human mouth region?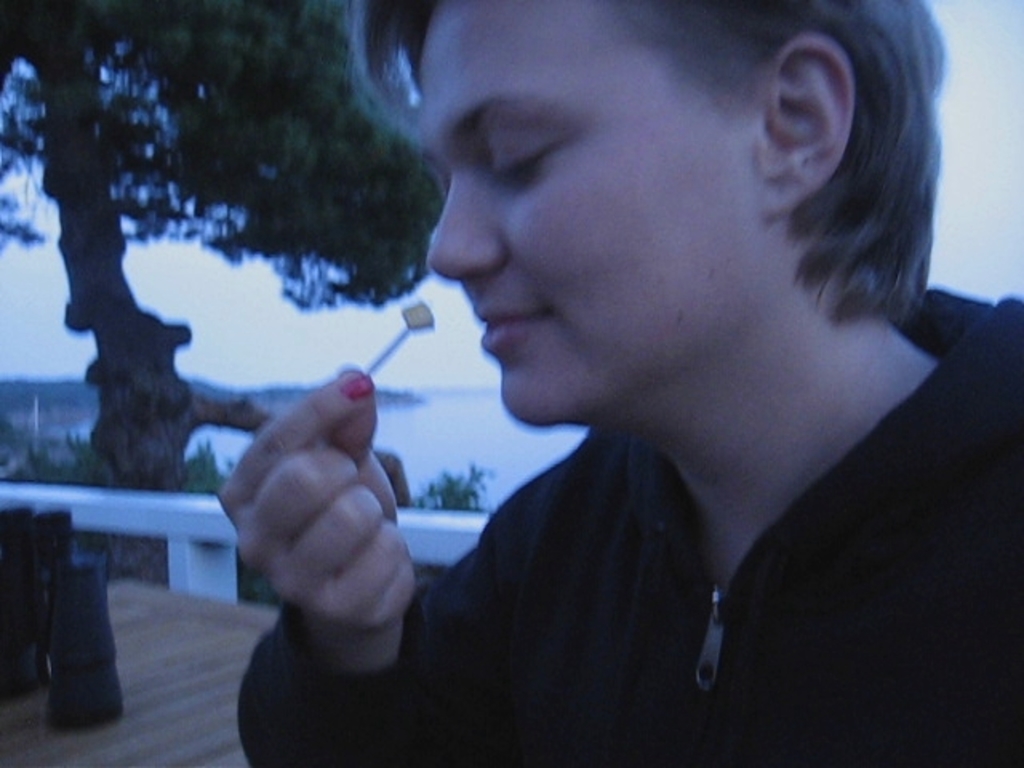
474:312:550:346
